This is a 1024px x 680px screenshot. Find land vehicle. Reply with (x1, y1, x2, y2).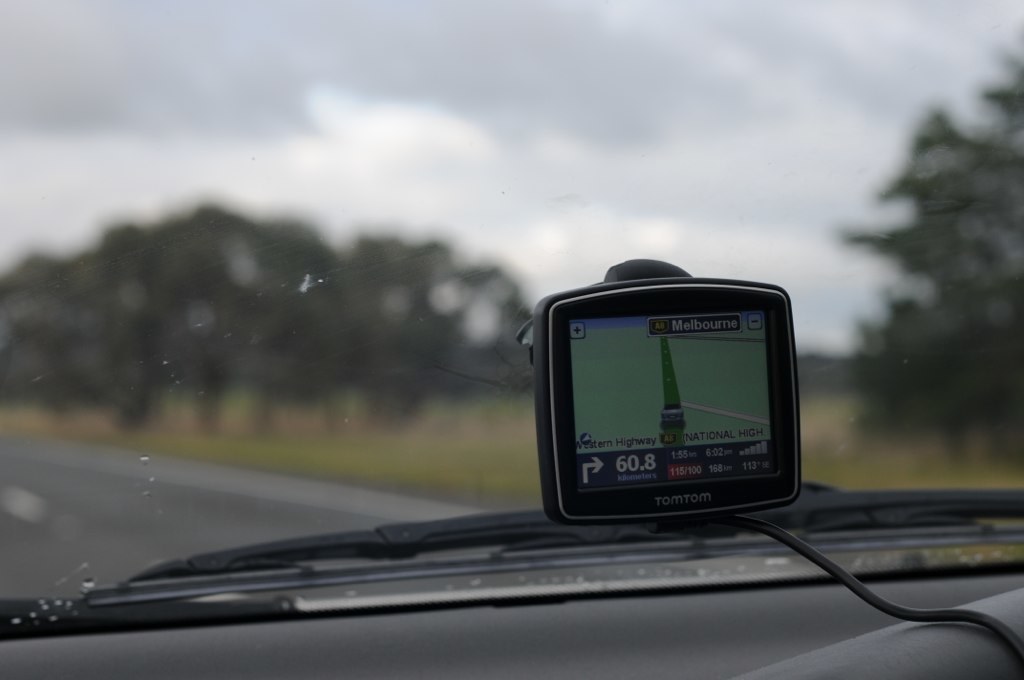
(0, 0, 1023, 679).
